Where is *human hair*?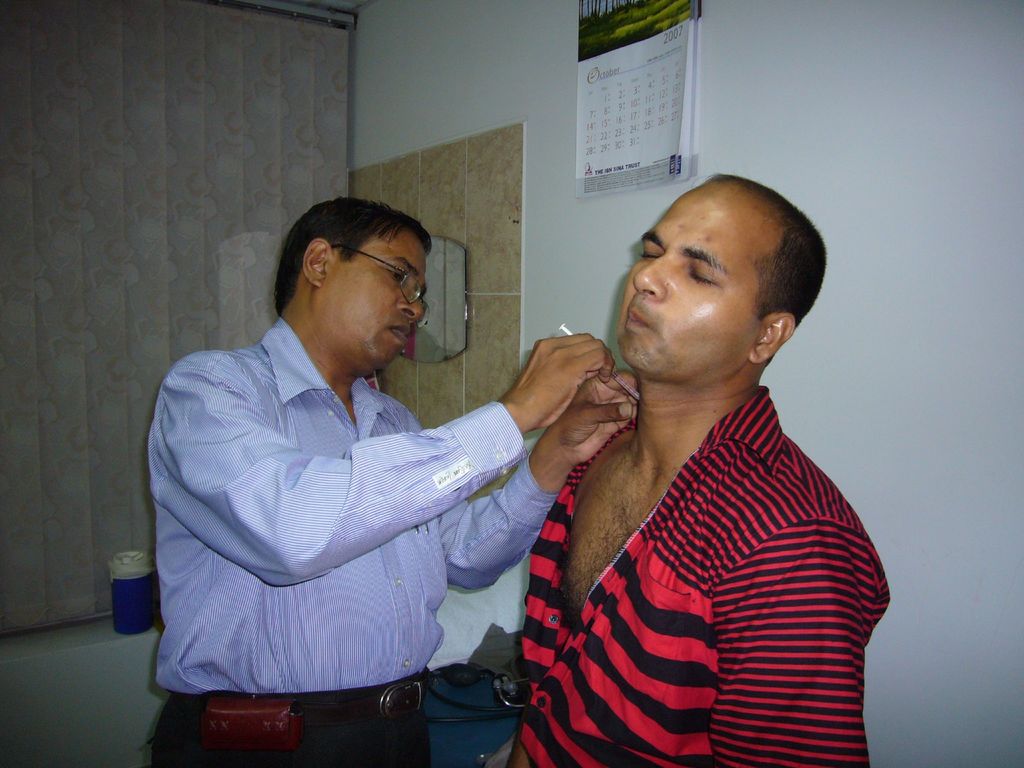
region(272, 194, 435, 341).
